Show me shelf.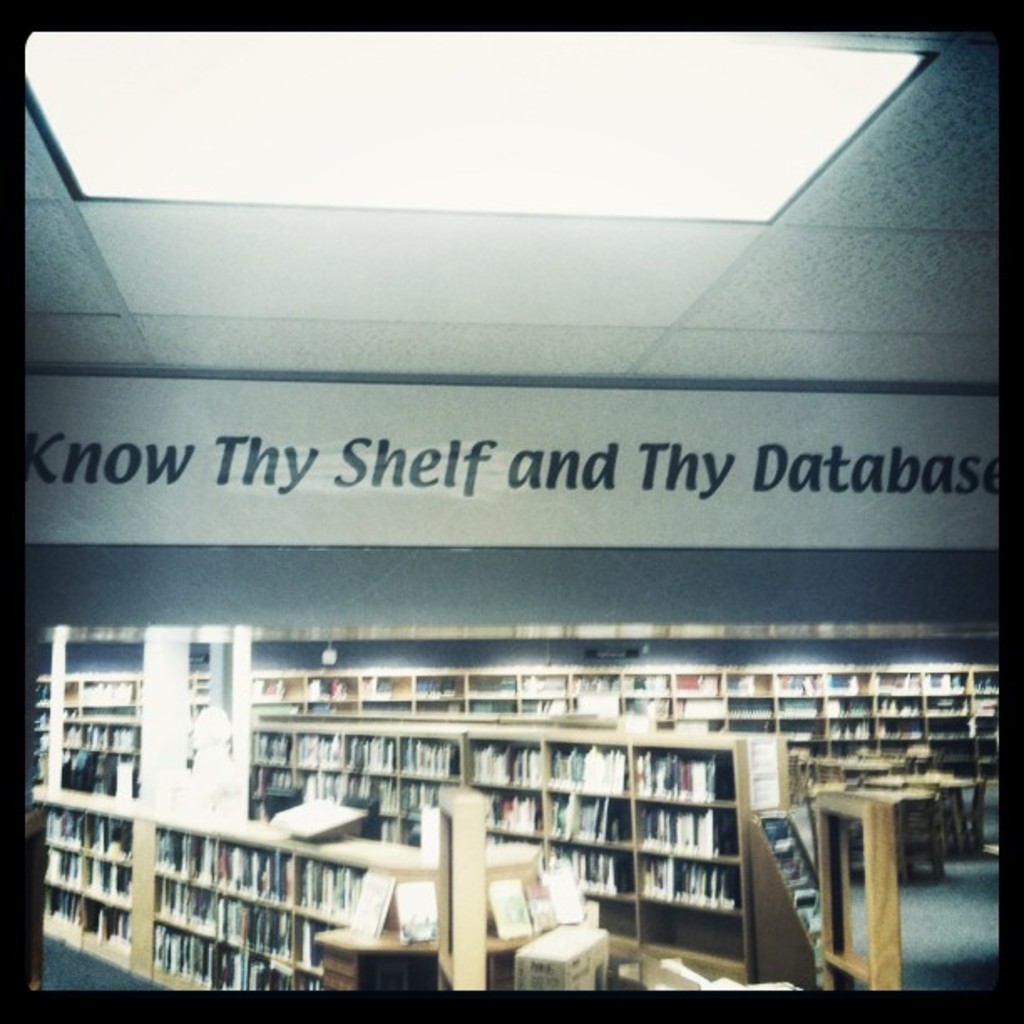
shelf is here: [left=626, top=750, right=746, bottom=801].
